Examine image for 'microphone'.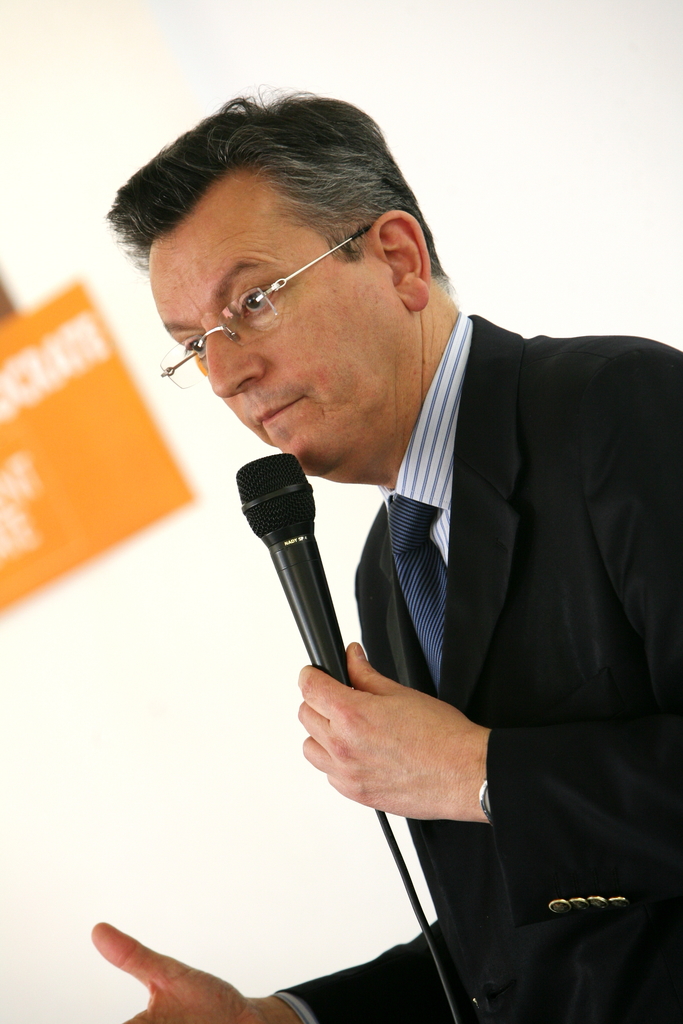
Examination result: (x1=229, y1=455, x2=388, y2=707).
